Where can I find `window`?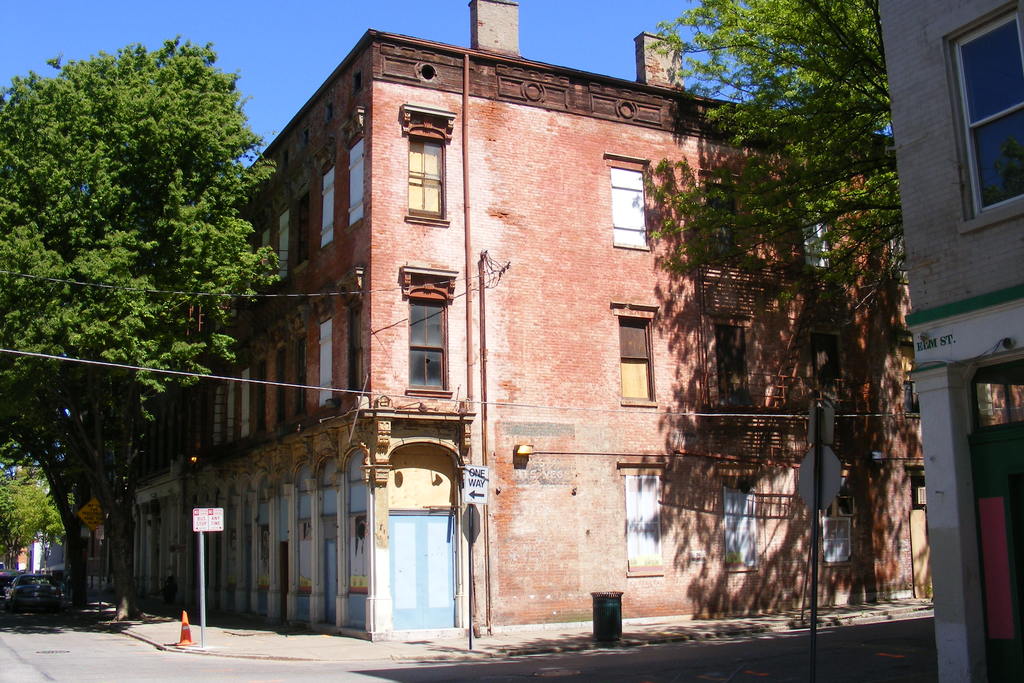
You can find it at 609 160 650 251.
